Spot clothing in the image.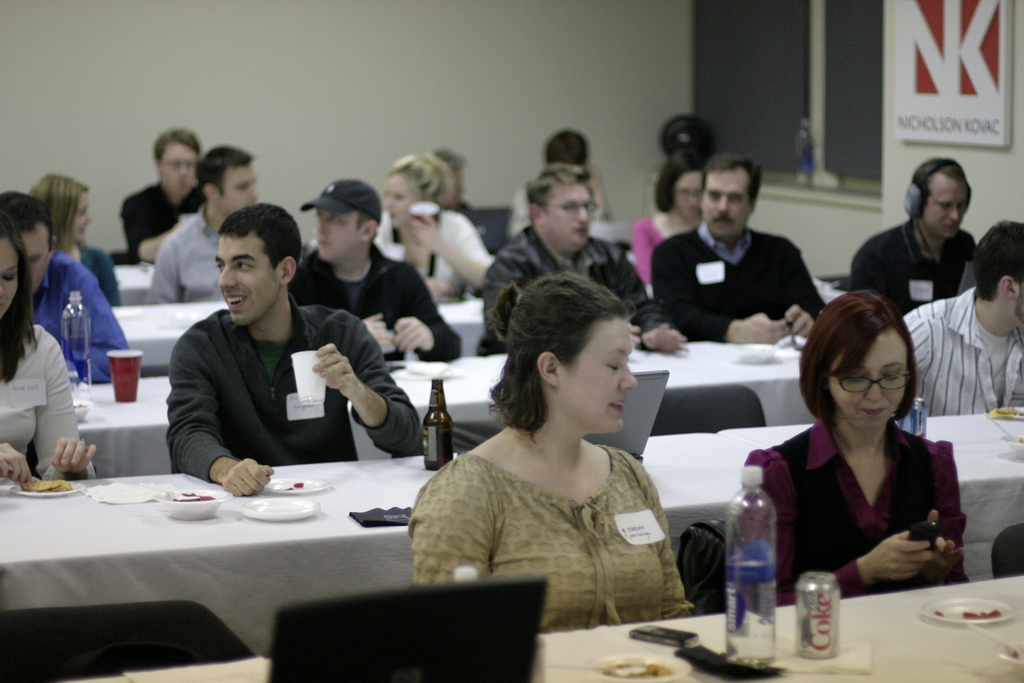
clothing found at BBox(286, 248, 465, 362).
